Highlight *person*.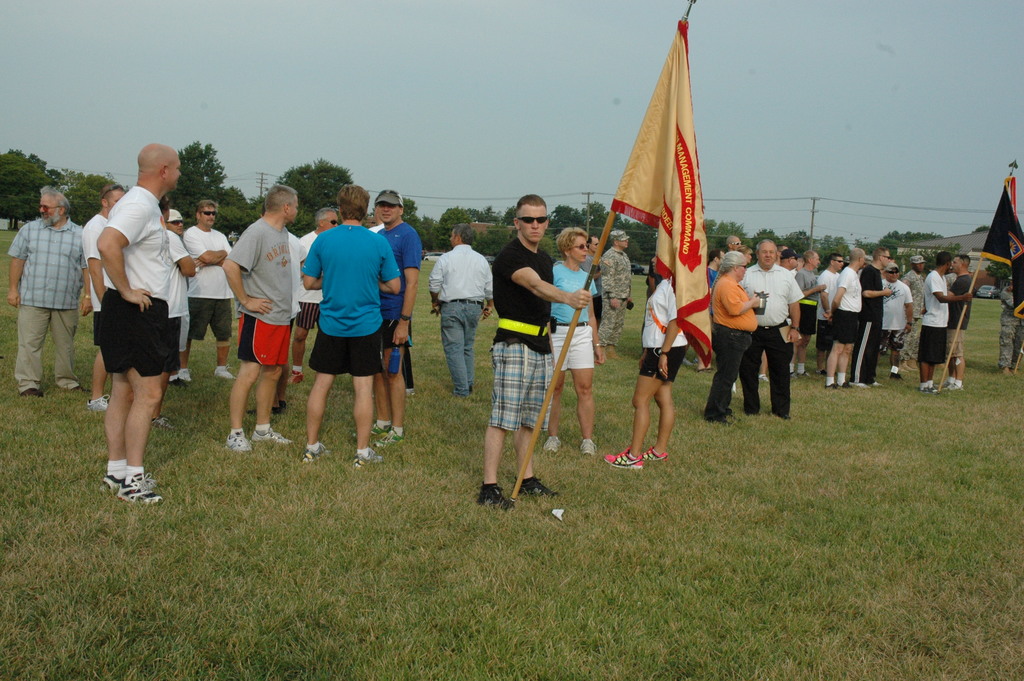
Highlighted region: (703, 251, 769, 425).
